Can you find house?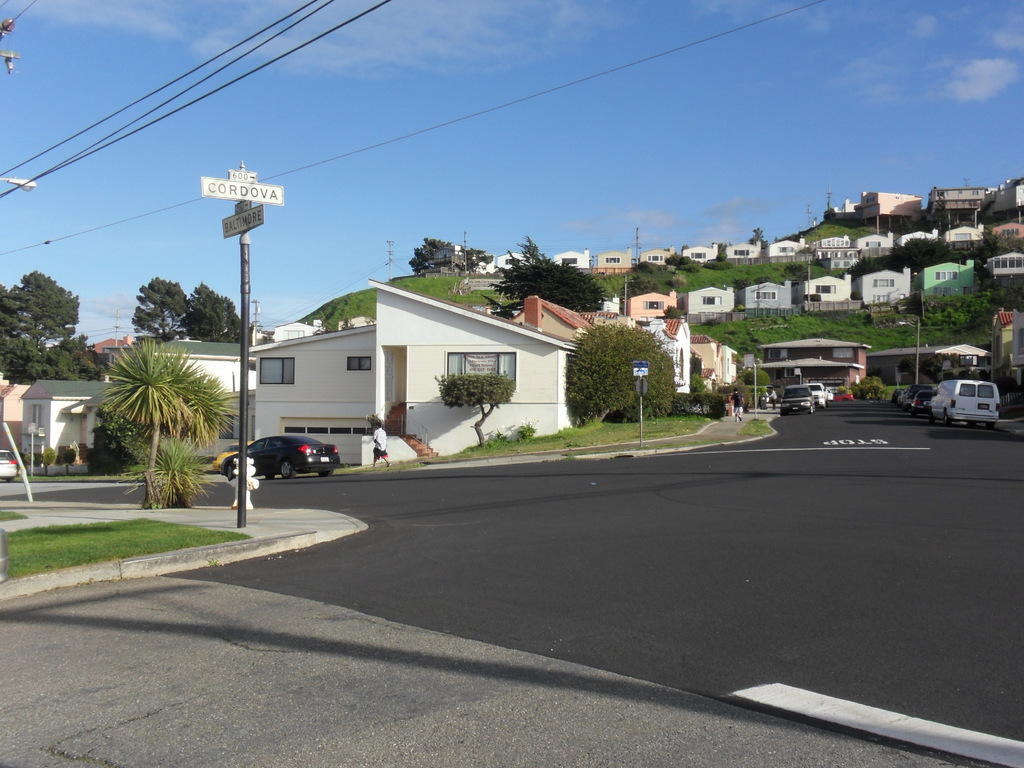
Yes, bounding box: locate(871, 271, 909, 330).
